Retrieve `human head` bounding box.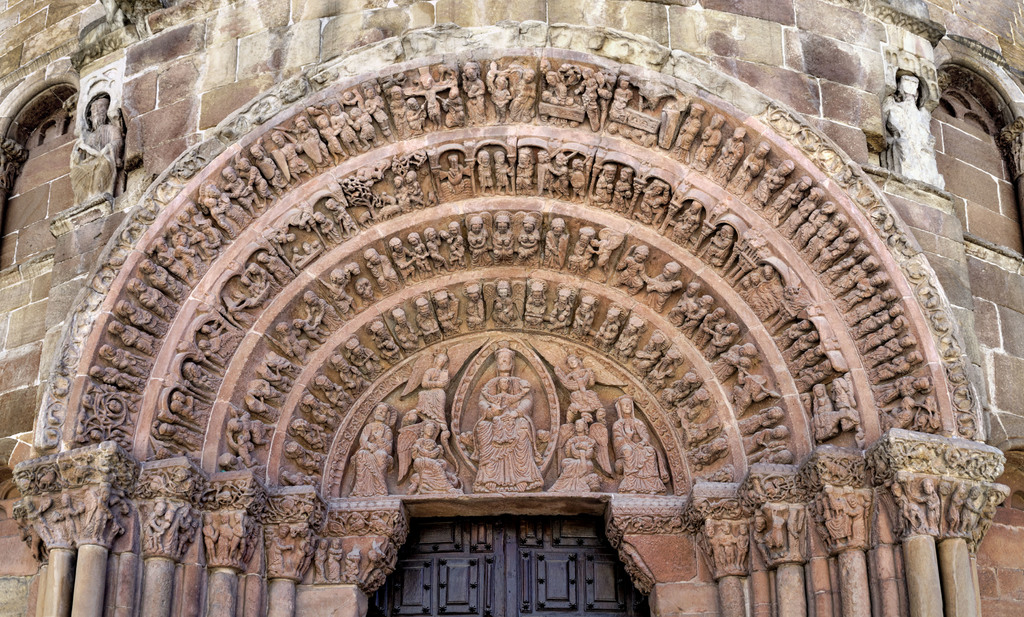
Bounding box: bbox=(496, 280, 509, 300).
